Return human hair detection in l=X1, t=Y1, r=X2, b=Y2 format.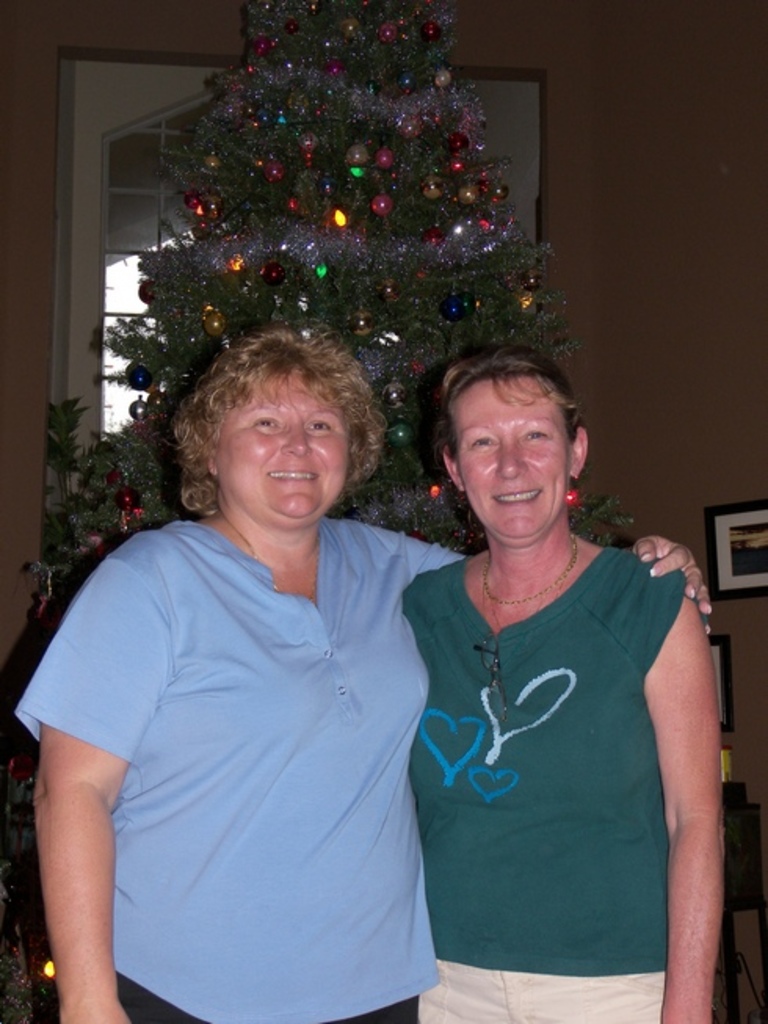
l=179, t=339, r=386, b=514.
